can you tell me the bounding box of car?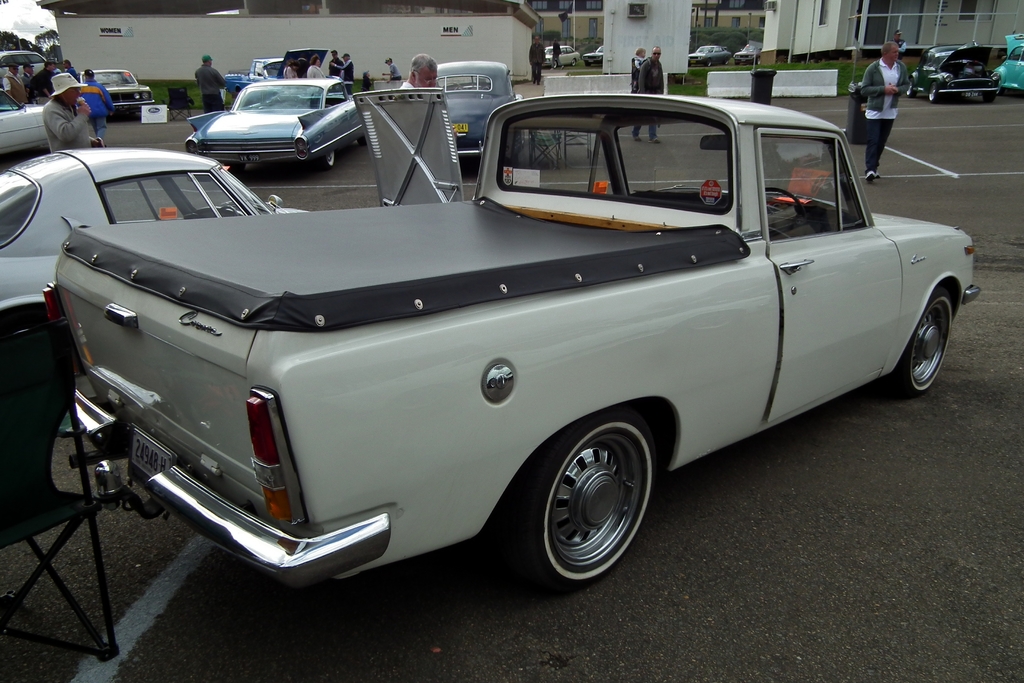
<region>909, 41, 1000, 105</region>.
